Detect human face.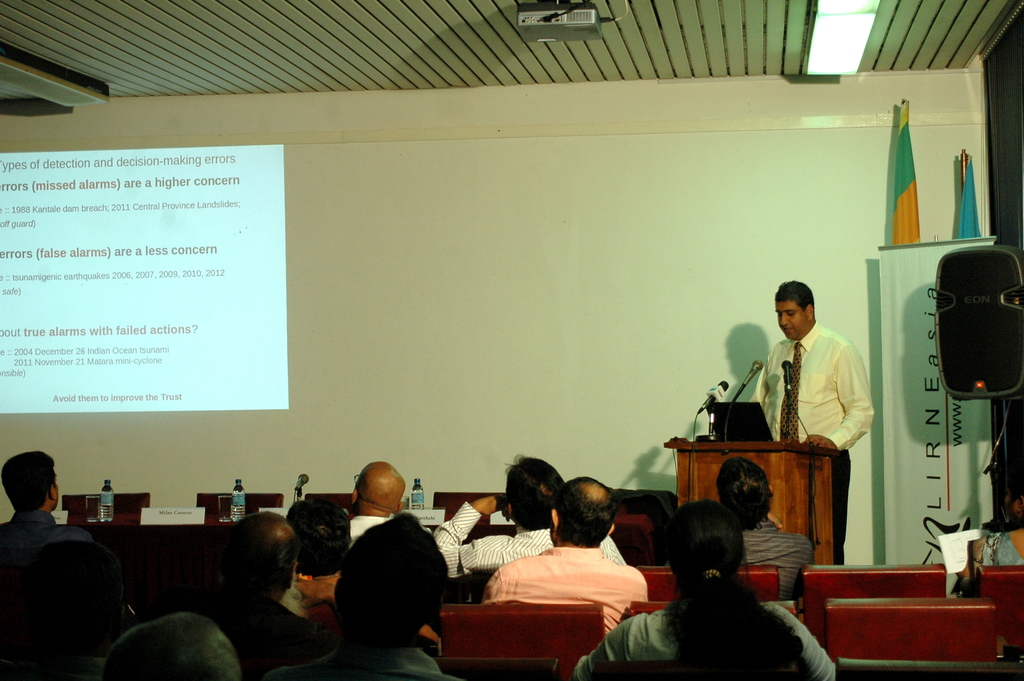
Detected at [777,297,807,339].
